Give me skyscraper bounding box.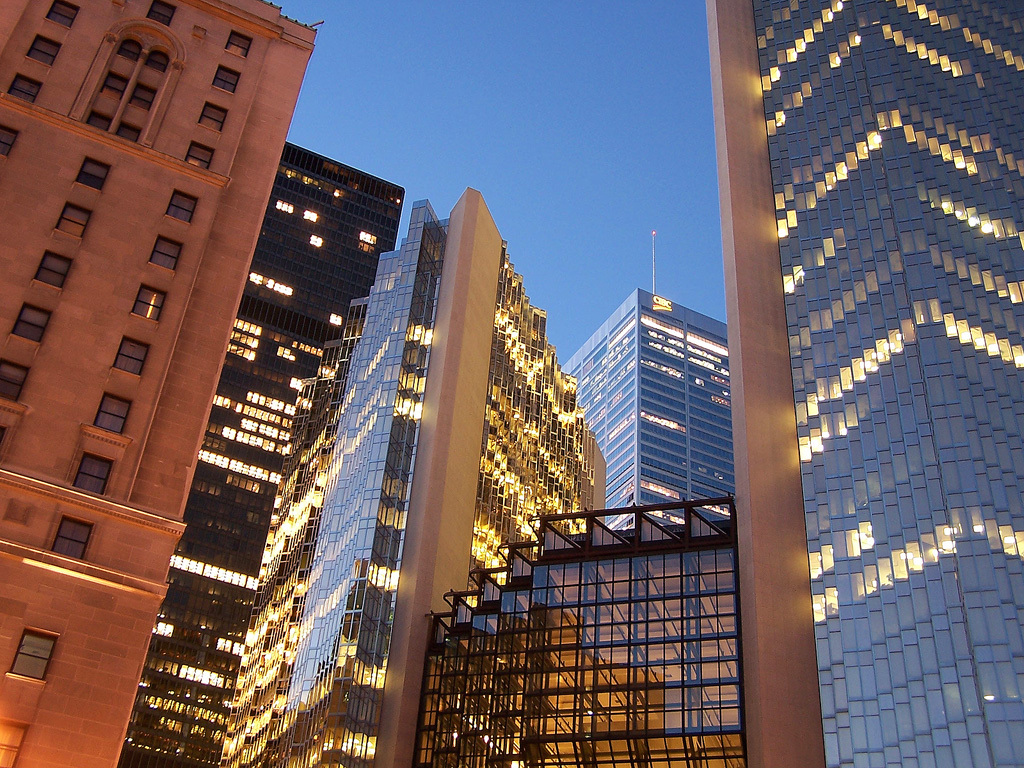
box=[556, 286, 729, 525].
